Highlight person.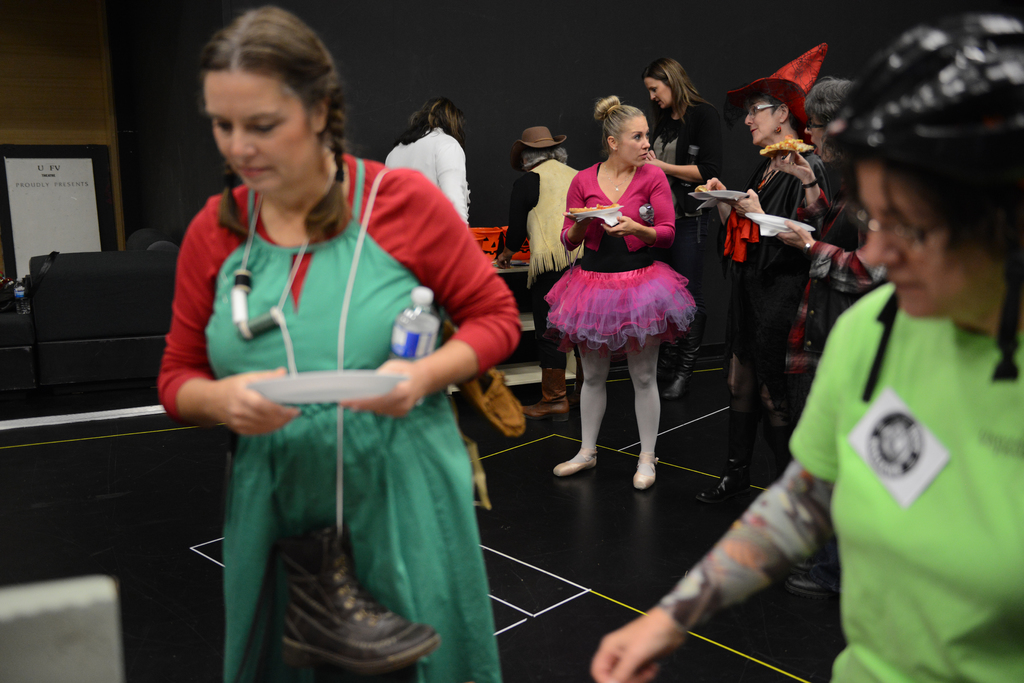
Highlighted region: box=[381, 88, 476, 230].
